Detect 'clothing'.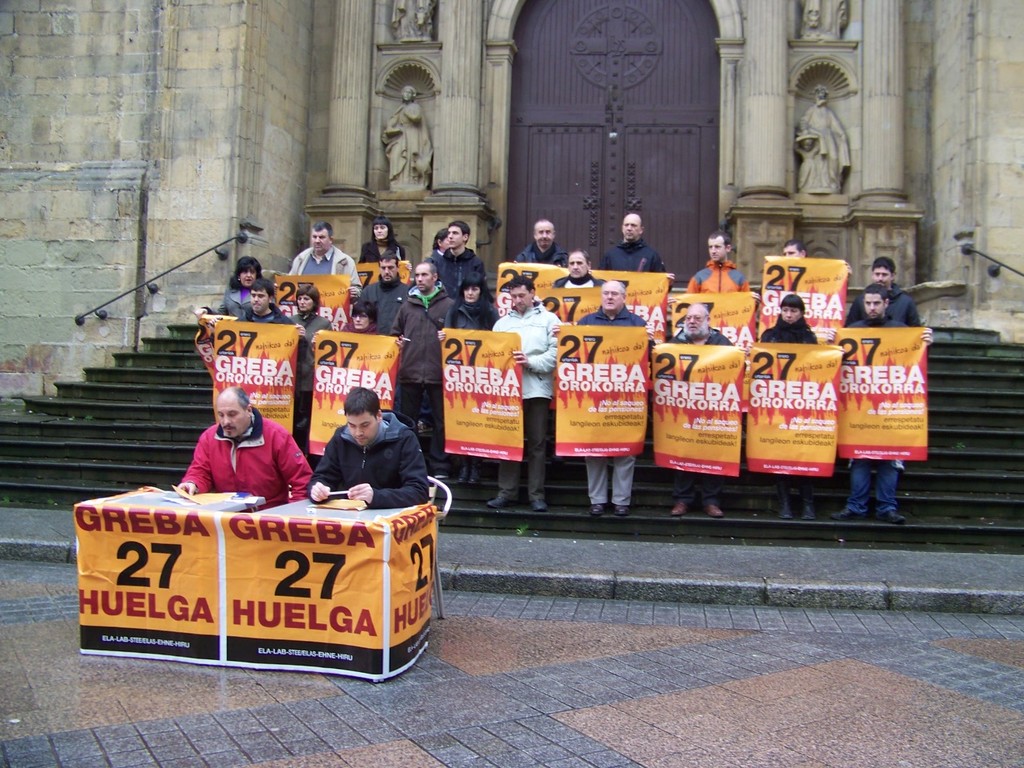
Detected at {"left": 358, "top": 282, "right": 410, "bottom": 330}.
